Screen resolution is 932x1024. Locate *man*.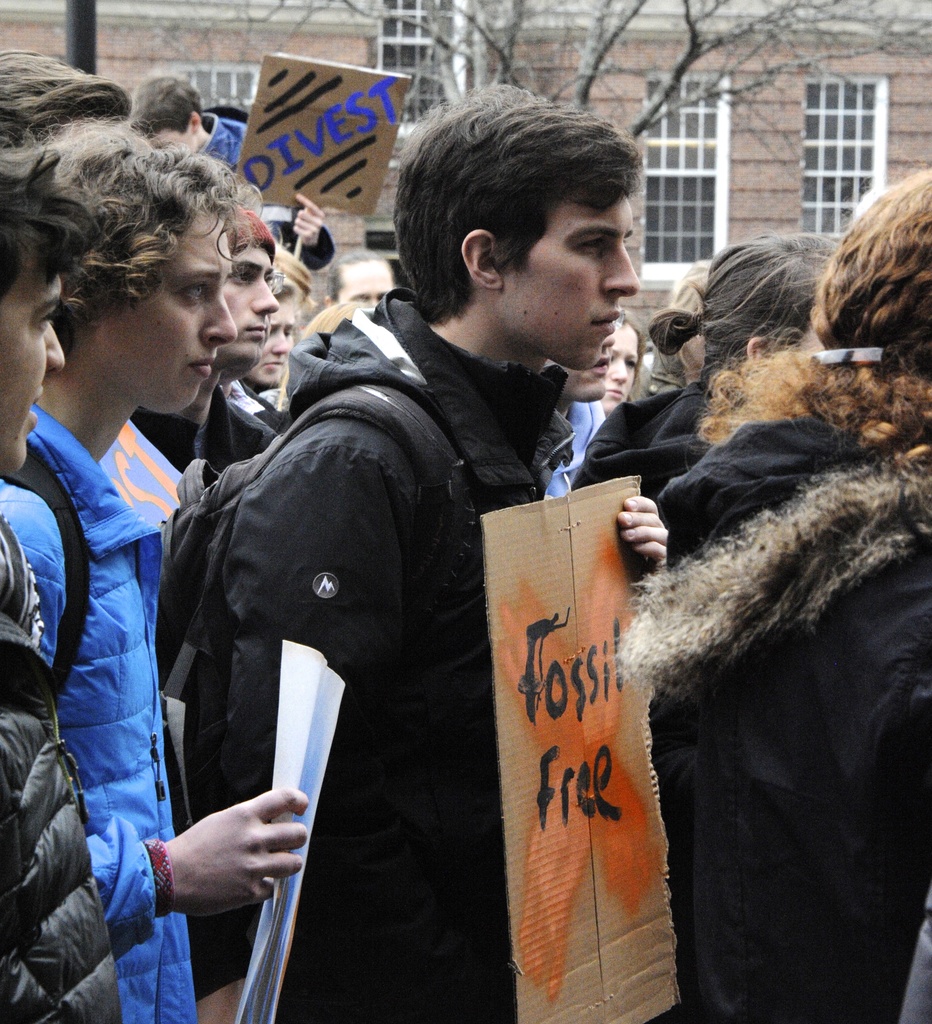
207, 82, 632, 1023.
